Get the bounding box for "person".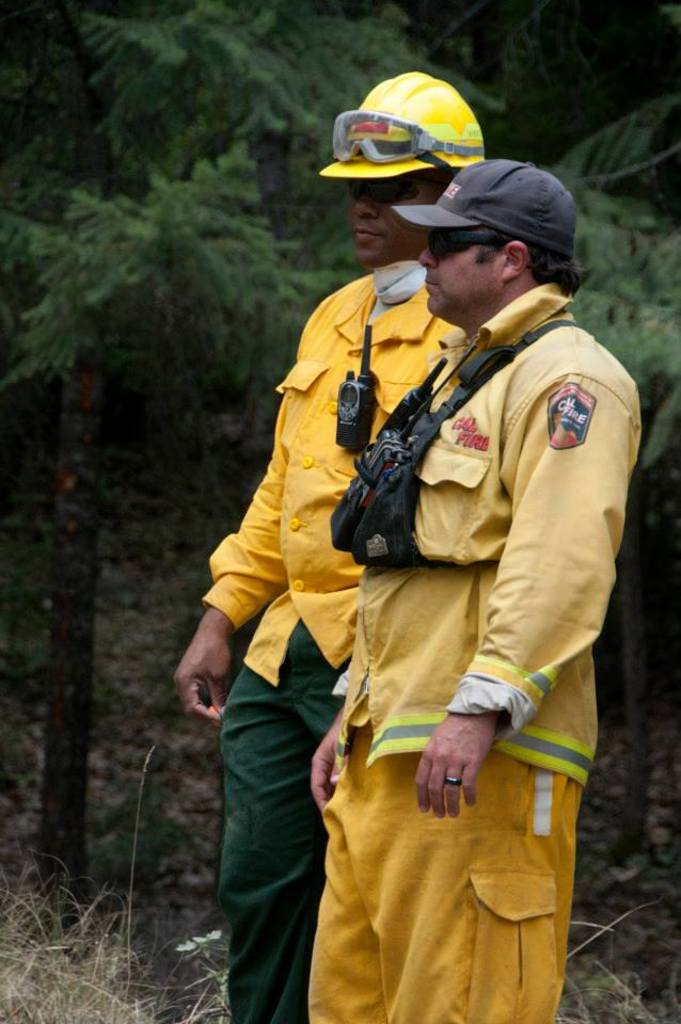
l=308, t=155, r=643, b=1023.
